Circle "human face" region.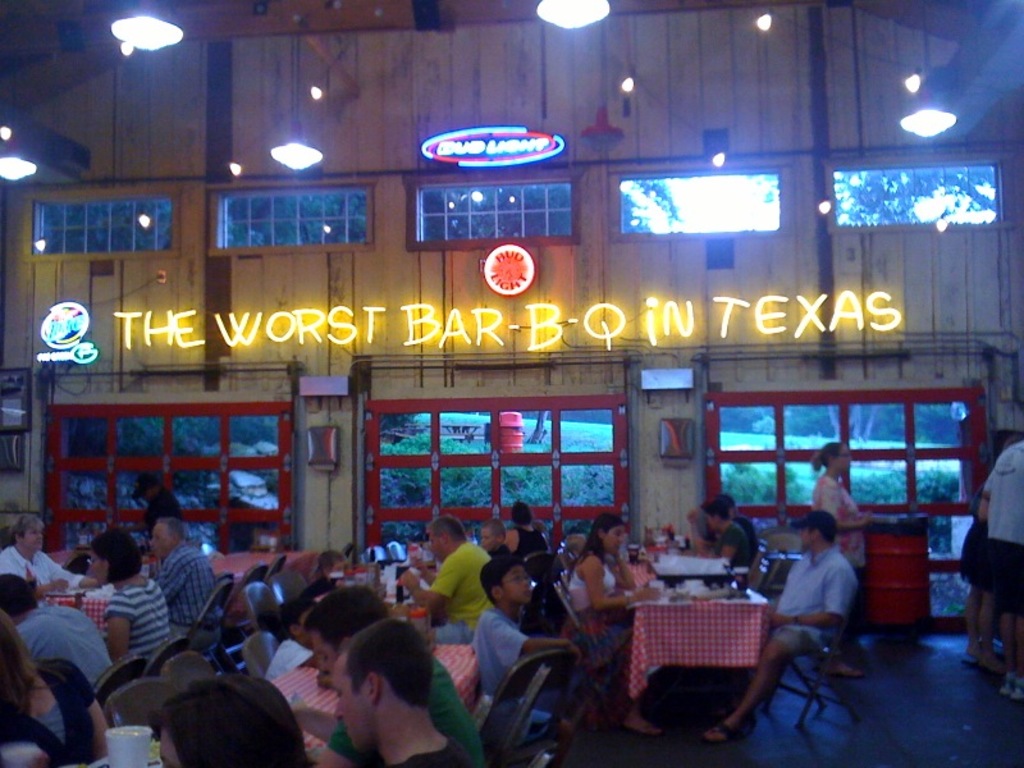
Region: l=24, t=529, r=46, b=549.
